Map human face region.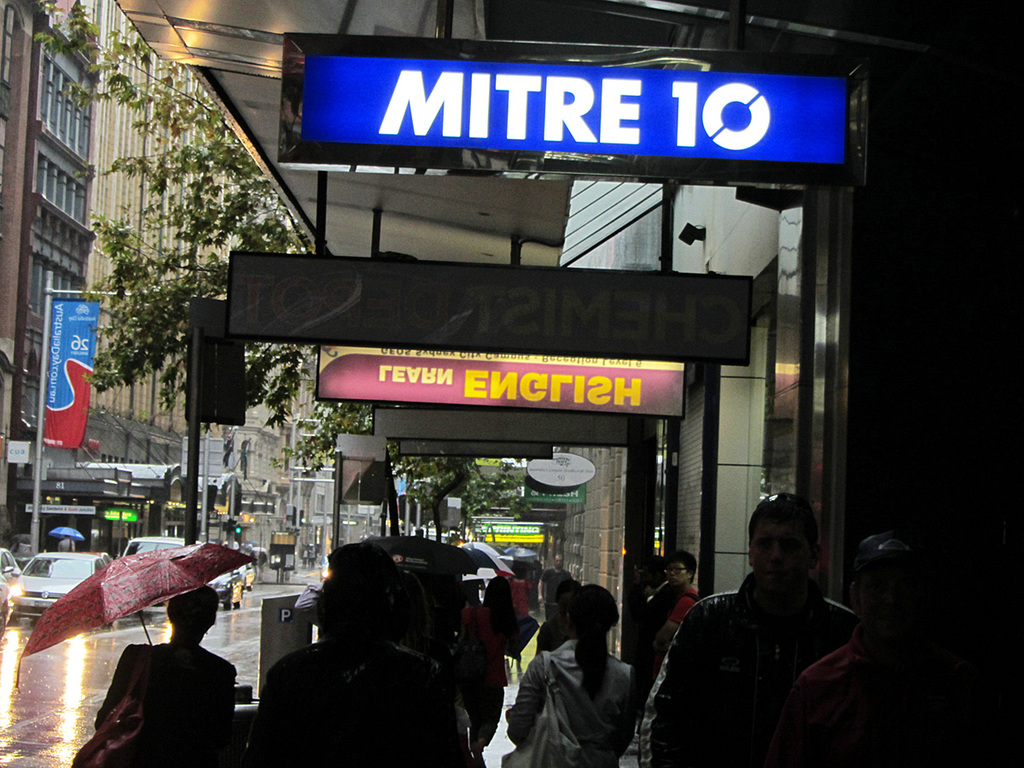
Mapped to [749, 515, 815, 596].
